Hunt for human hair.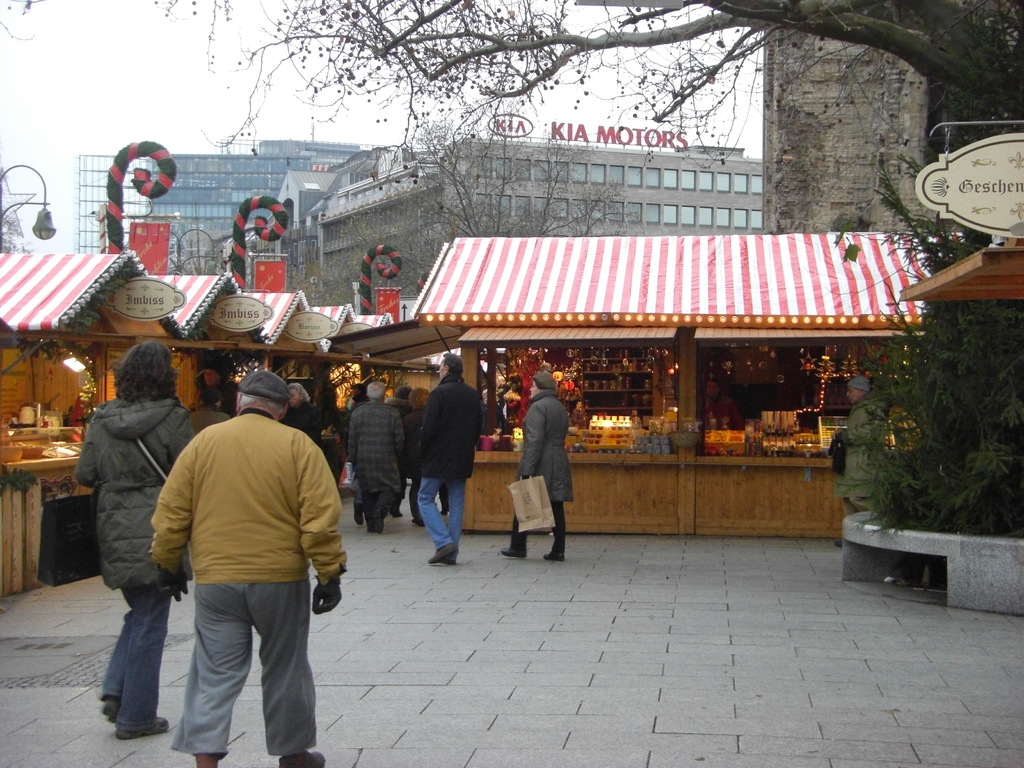
Hunted down at {"left": 367, "top": 378, "right": 384, "bottom": 401}.
